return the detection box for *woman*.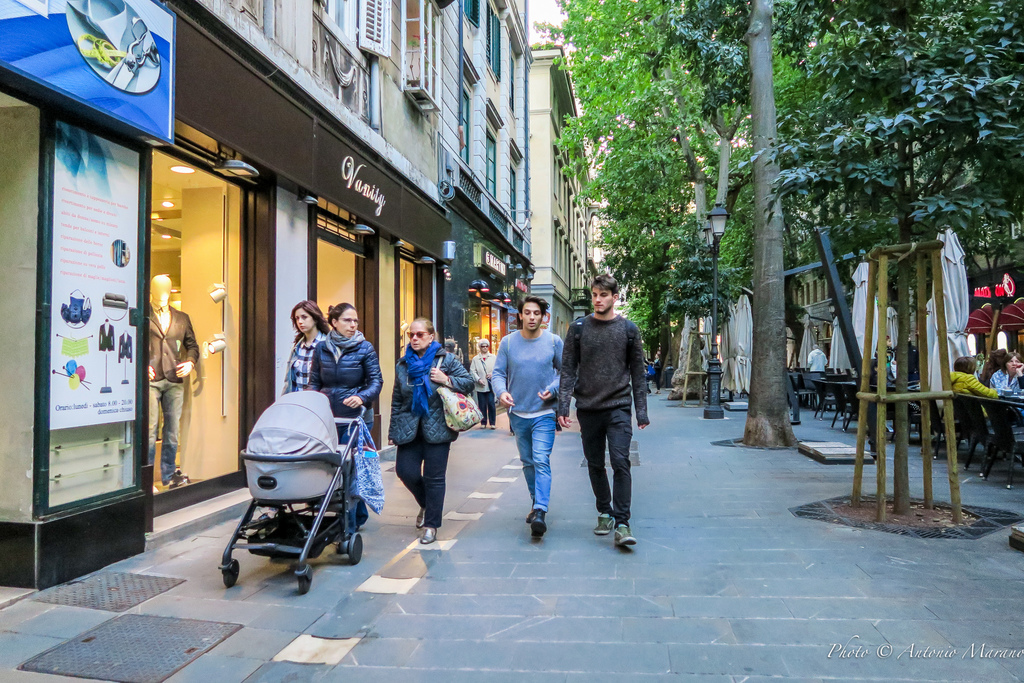
bbox=(474, 341, 495, 429).
